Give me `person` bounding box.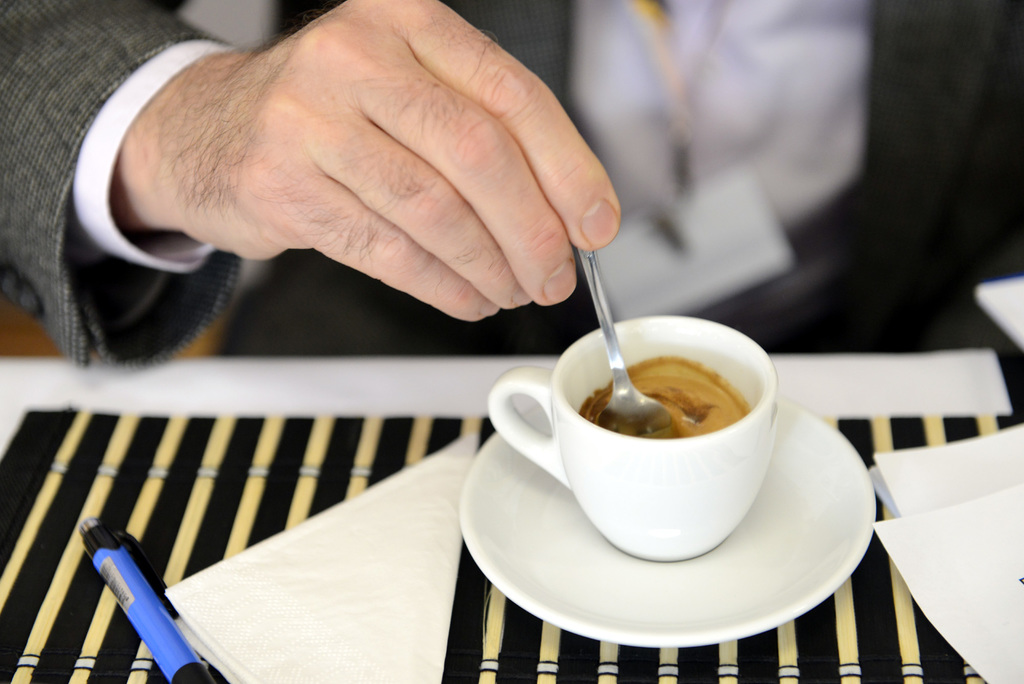
left=0, top=0, right=1023, bottom=387.
